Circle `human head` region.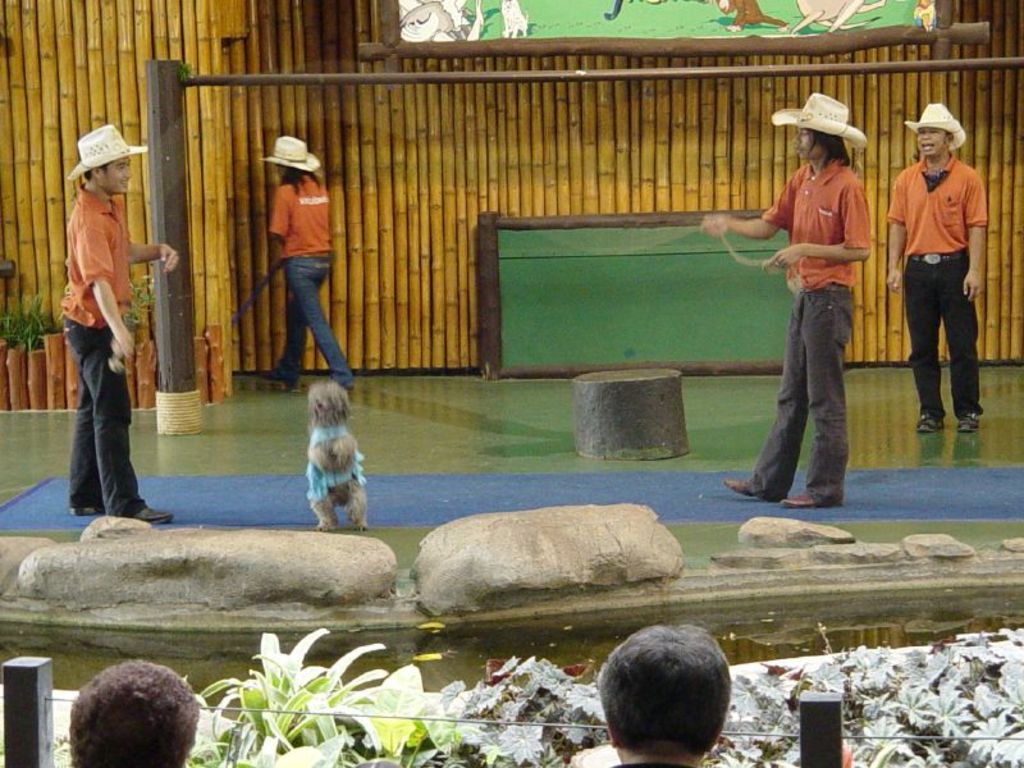
Region: (x1=274, y1=138, x2=314, y2=184).
